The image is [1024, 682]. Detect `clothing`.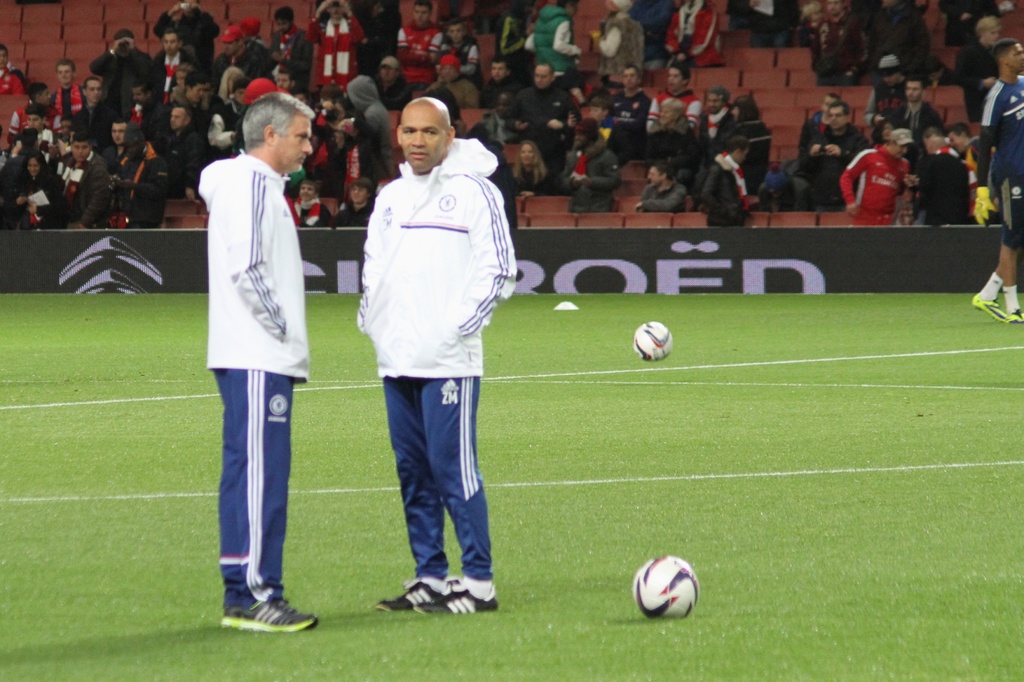
Detection: rect(639, 182, 680, 213).
